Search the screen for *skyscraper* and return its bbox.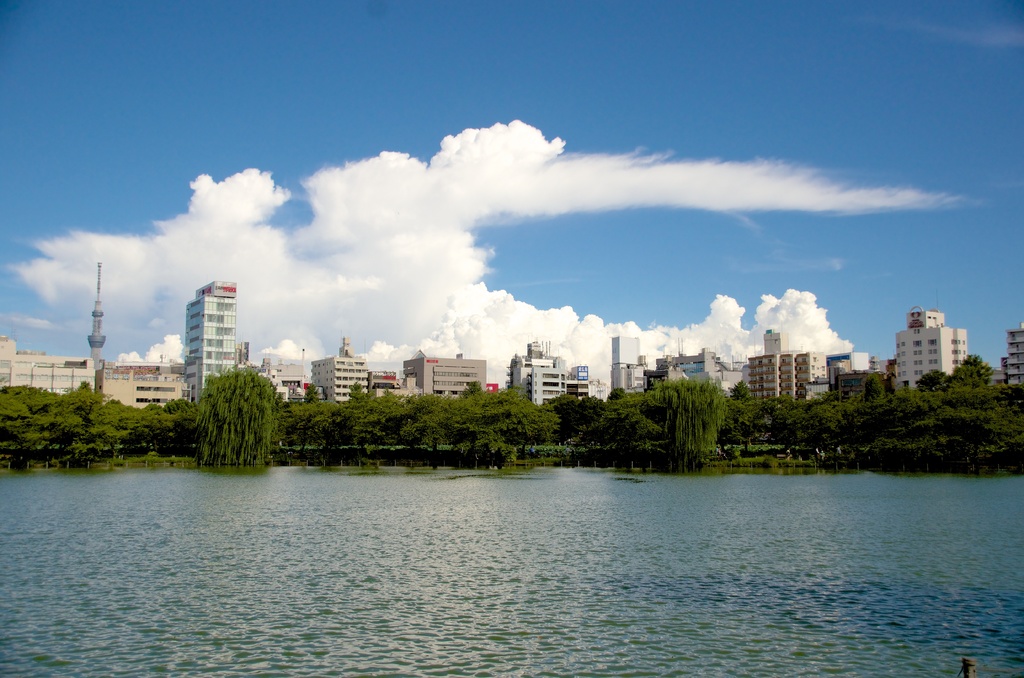
Found: <bbox>93, 351, 199, 413</bbox>.
